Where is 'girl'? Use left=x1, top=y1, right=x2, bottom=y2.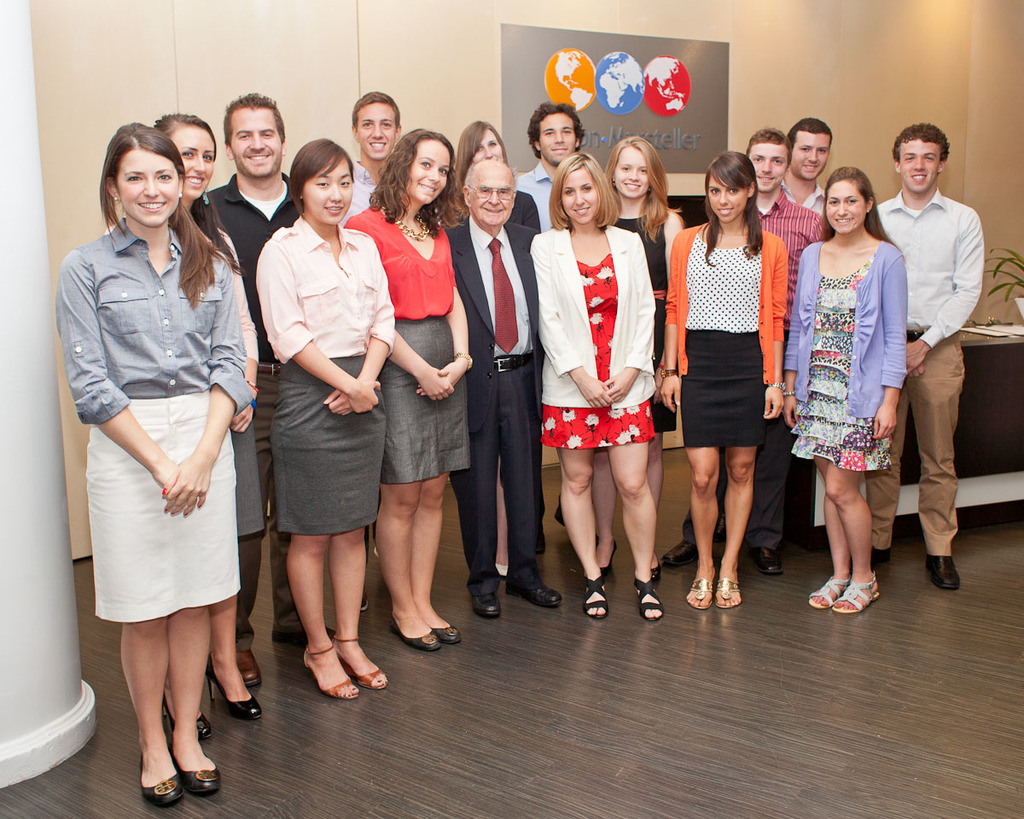
left=258, top=139, right=394, bottom=694.
